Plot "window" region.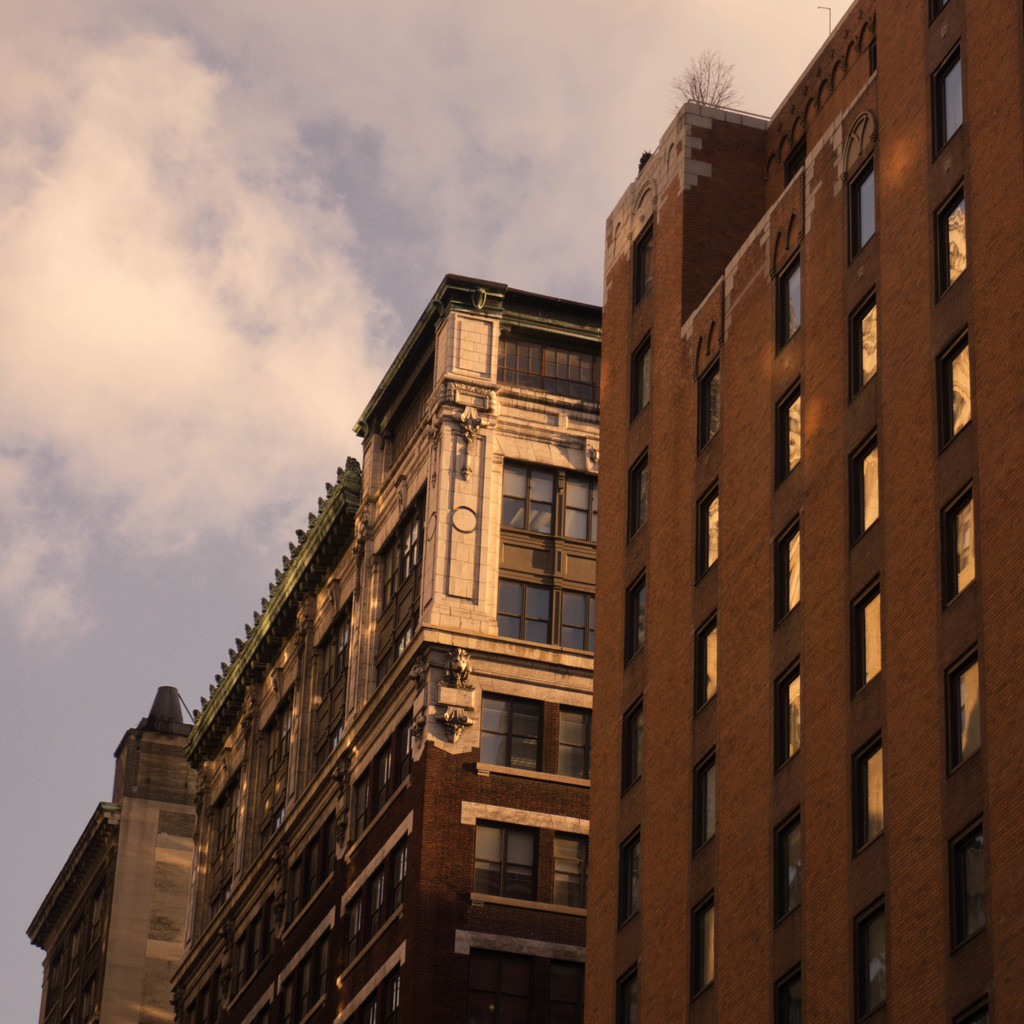
Plotted at (x1=689, y1=470, x2=726, y2=589).
